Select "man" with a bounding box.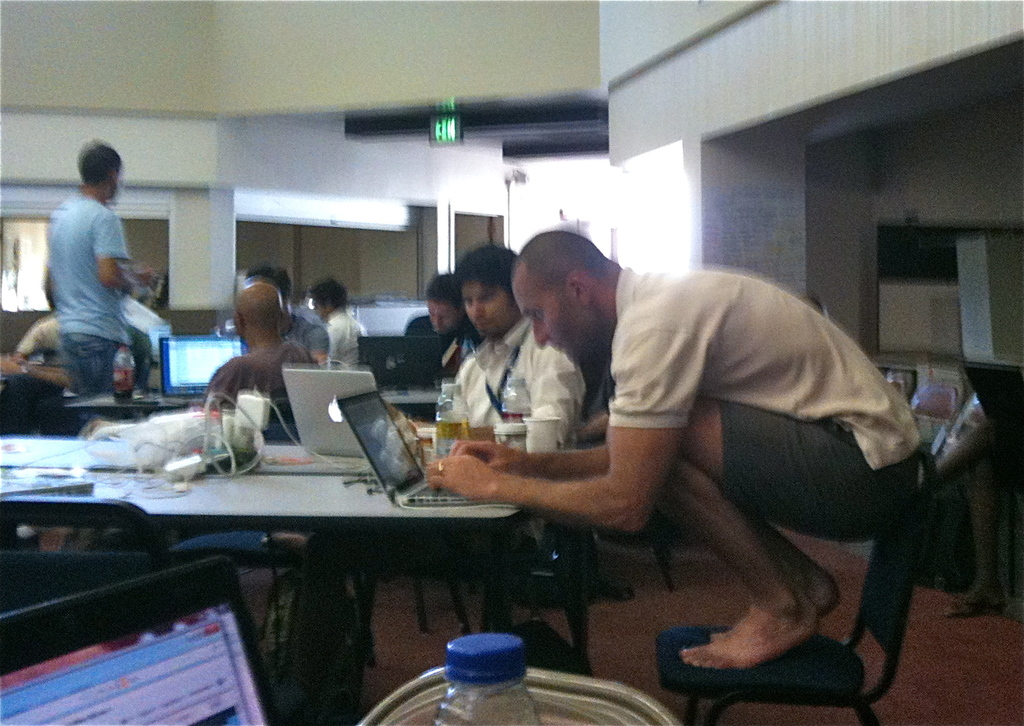
[425,228,919,672].
